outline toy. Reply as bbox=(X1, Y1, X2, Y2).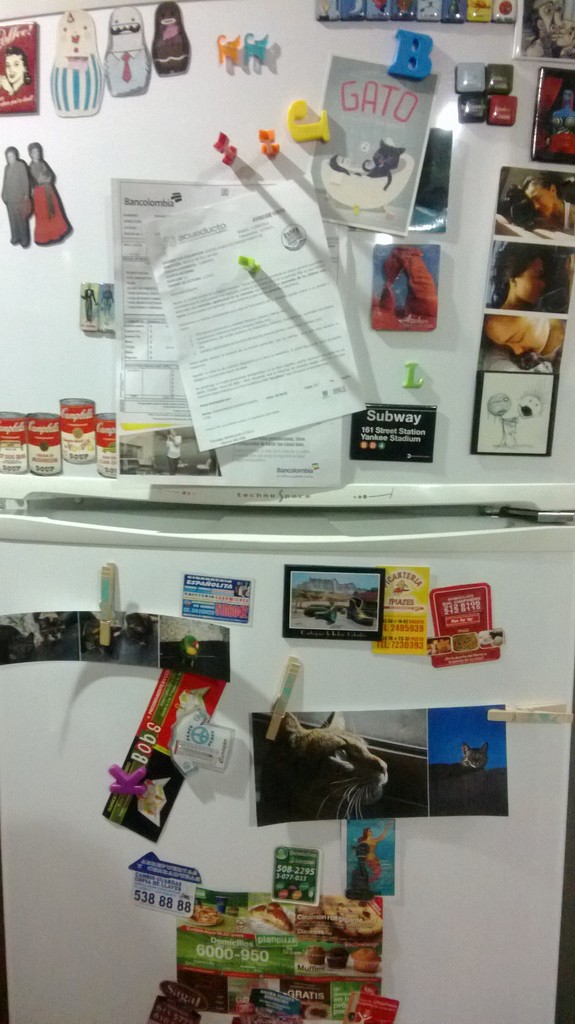
bbox=(95, 7, 150, 96).
